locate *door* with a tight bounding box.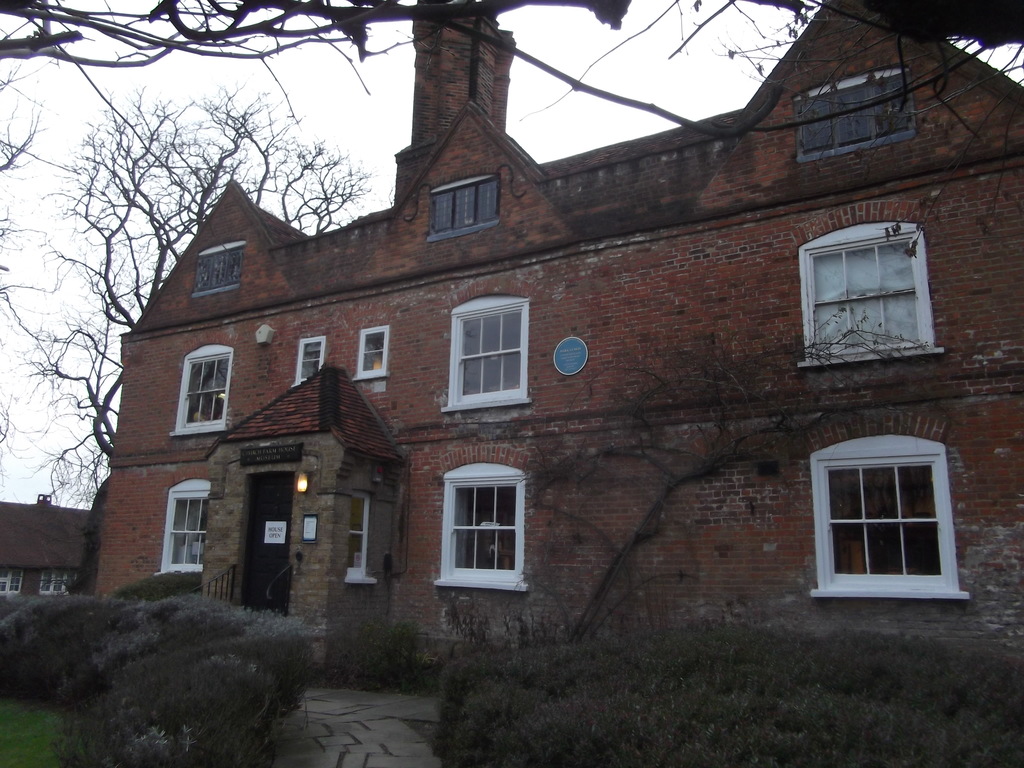
[x1=246, y1=468, x2=285, y2=607].
